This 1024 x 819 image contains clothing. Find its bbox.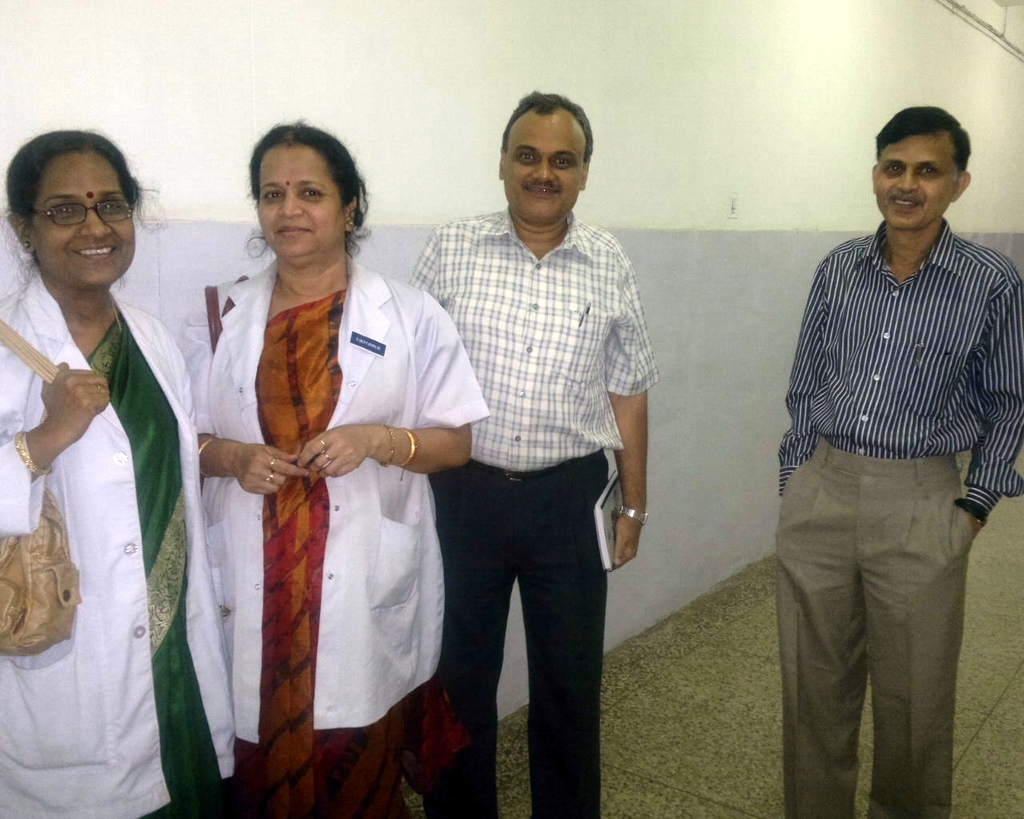
select_region(778, 215, 1023, 818).
